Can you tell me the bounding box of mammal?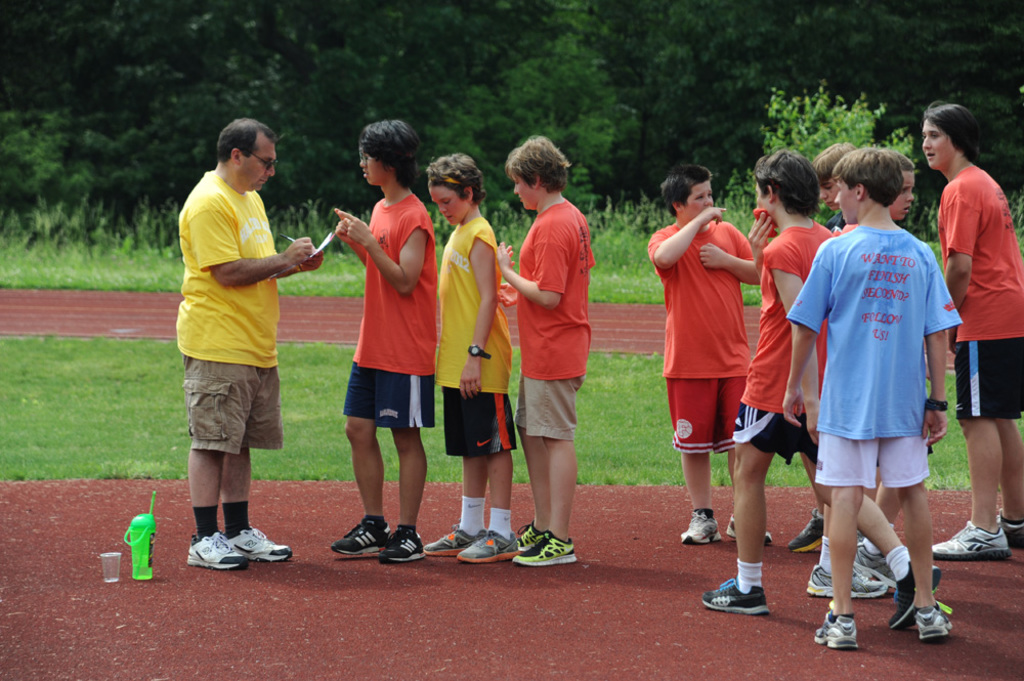
crop(811, 135, 859, 237).
